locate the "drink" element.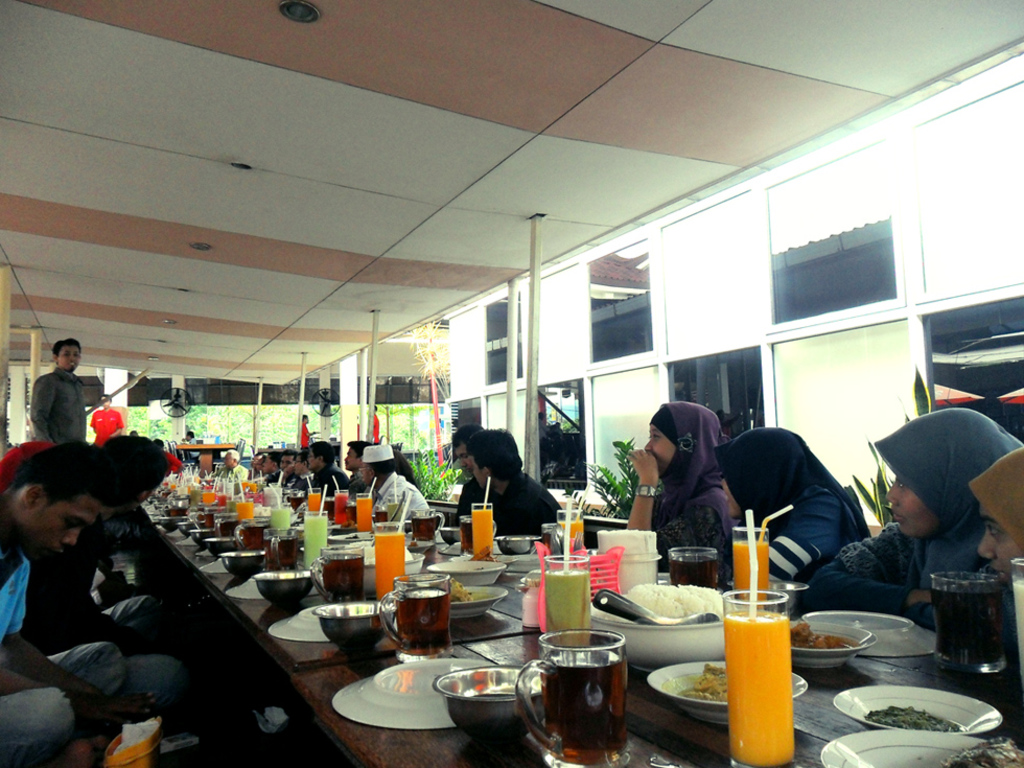
Element bbox: [542,531,554,550].
